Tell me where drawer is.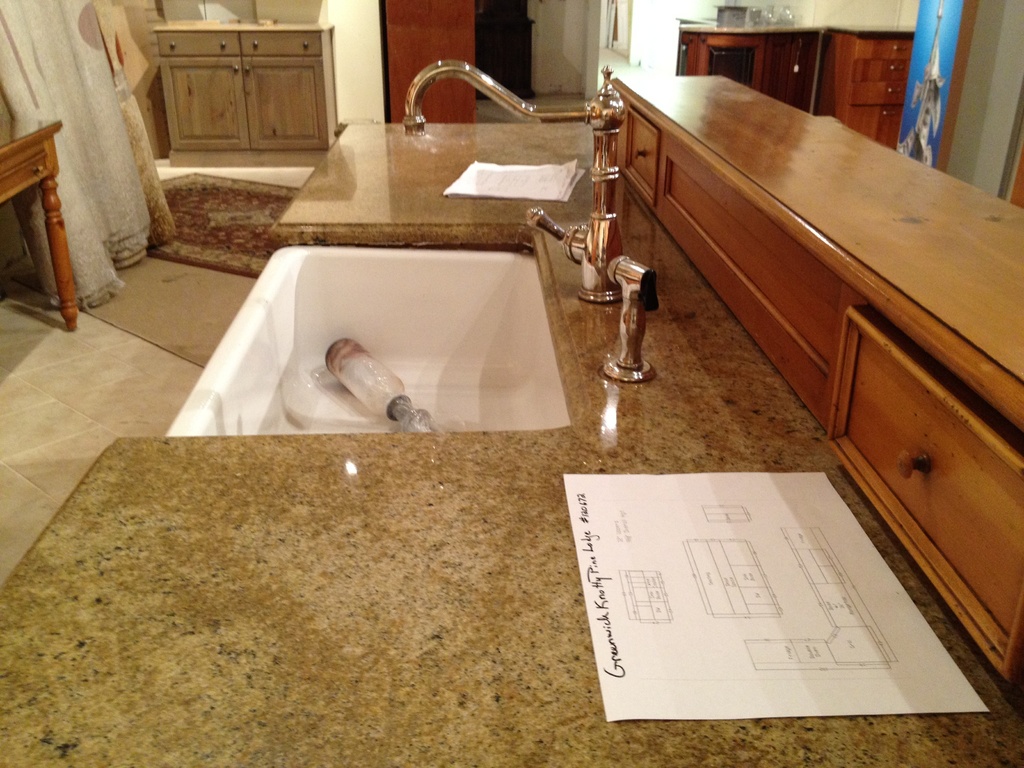
drawer is at 615,105,664,204.
